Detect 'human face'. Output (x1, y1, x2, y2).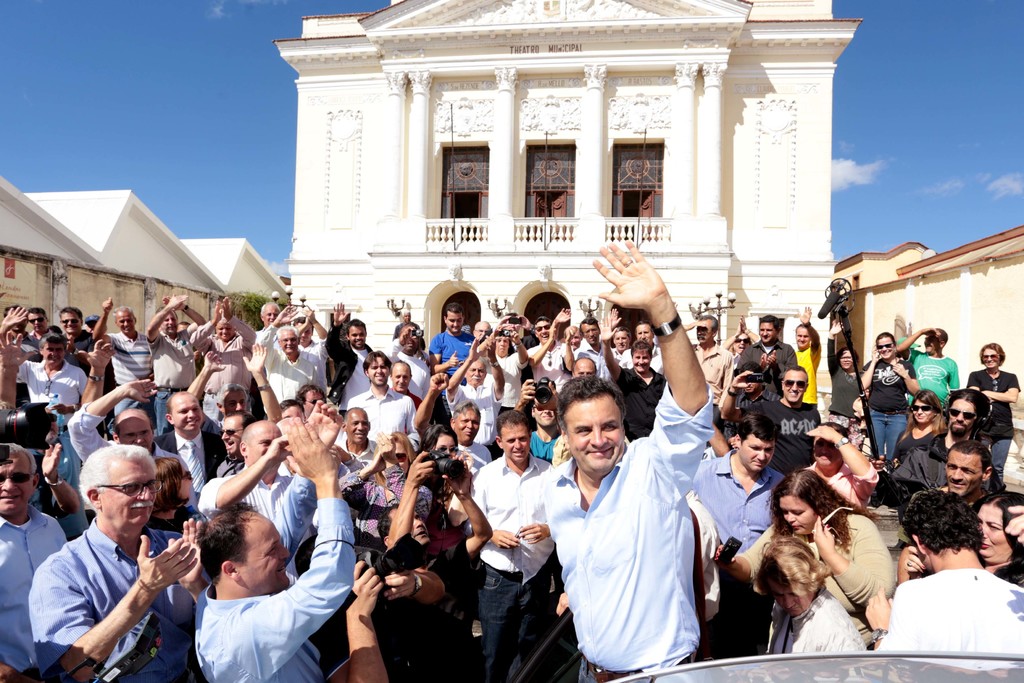
(467, 364, 486, 389).
